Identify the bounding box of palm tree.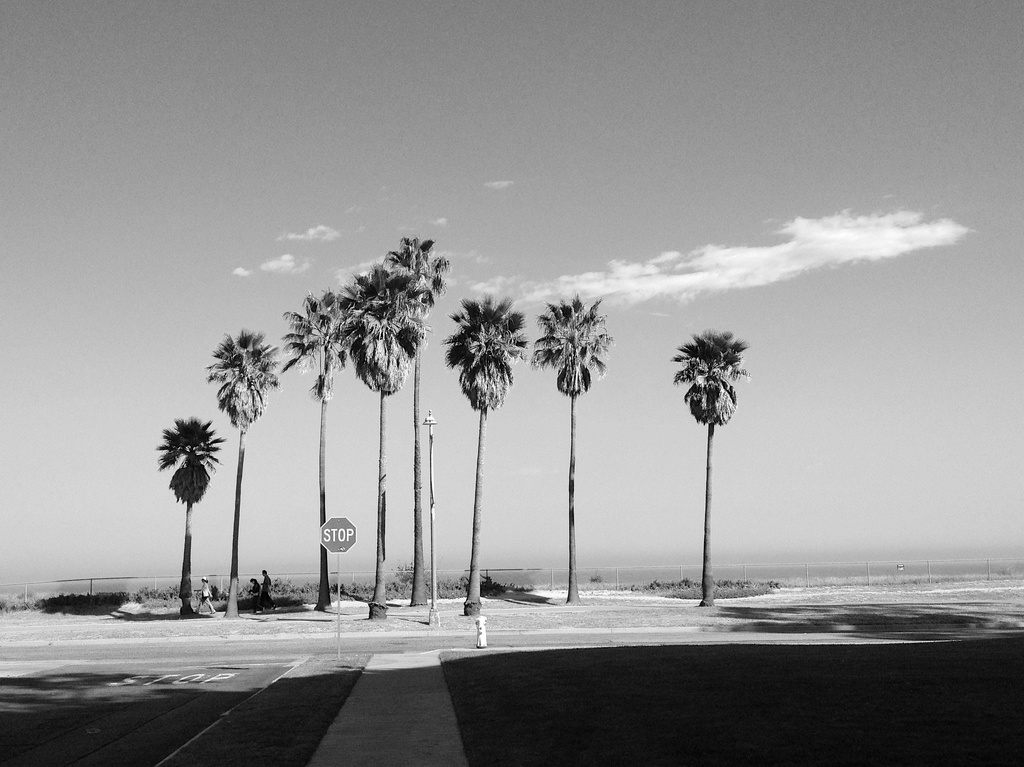
bbox=(356, 262, 416, 587).
